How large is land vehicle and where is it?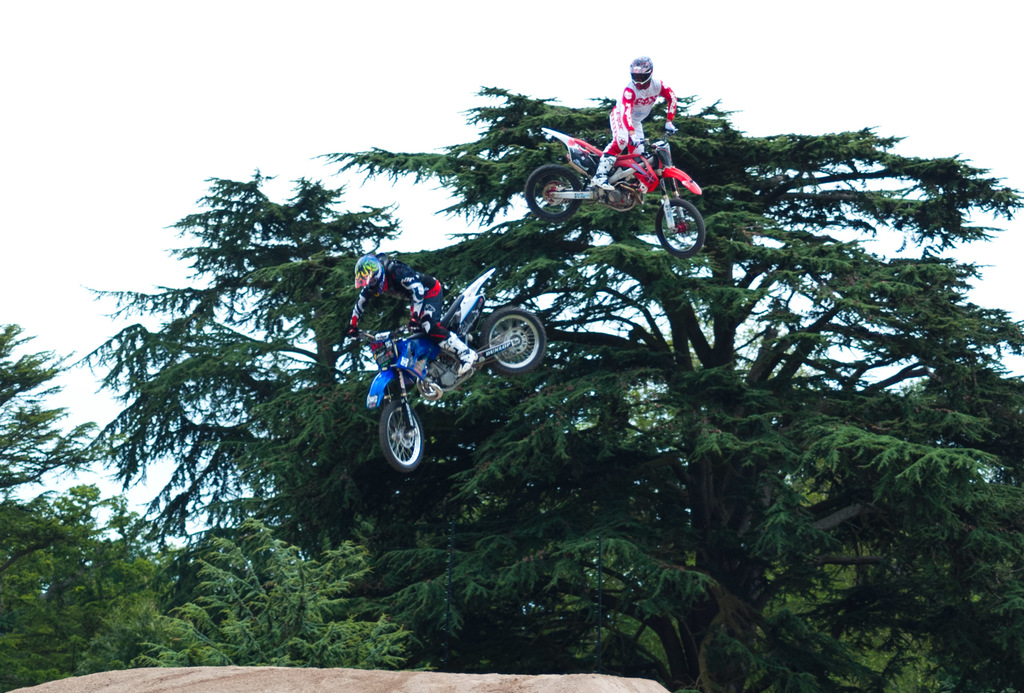
Bounding box: [531, 108, 714, 242].
